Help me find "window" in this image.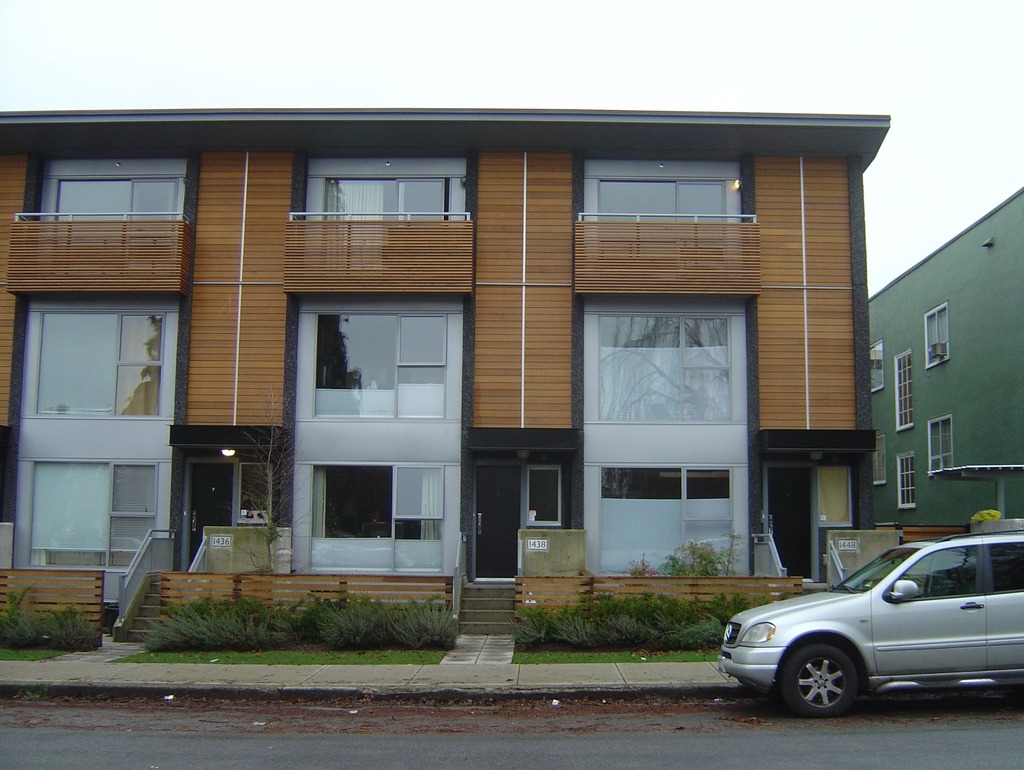
Found it: bbox(527, 465, 563, 522).
